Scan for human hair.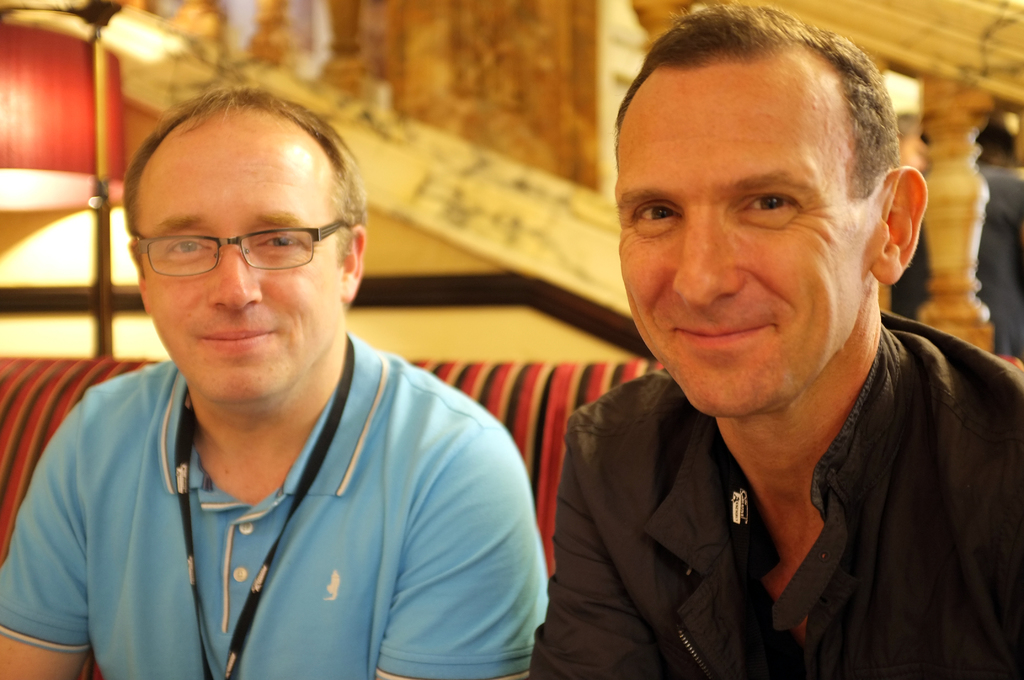
Scan result: l=117, t=72, r=378, b=329.
